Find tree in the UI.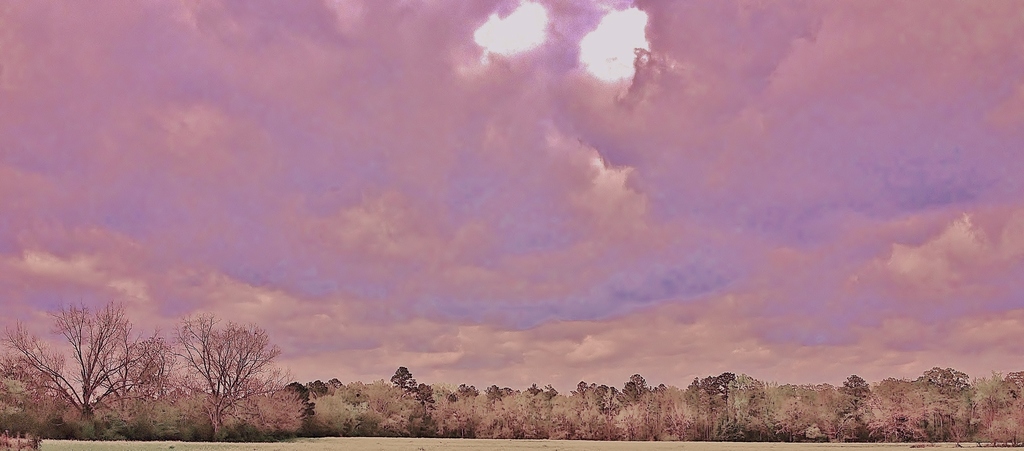
UI element at bbox=[35, 290, 153, 413].
